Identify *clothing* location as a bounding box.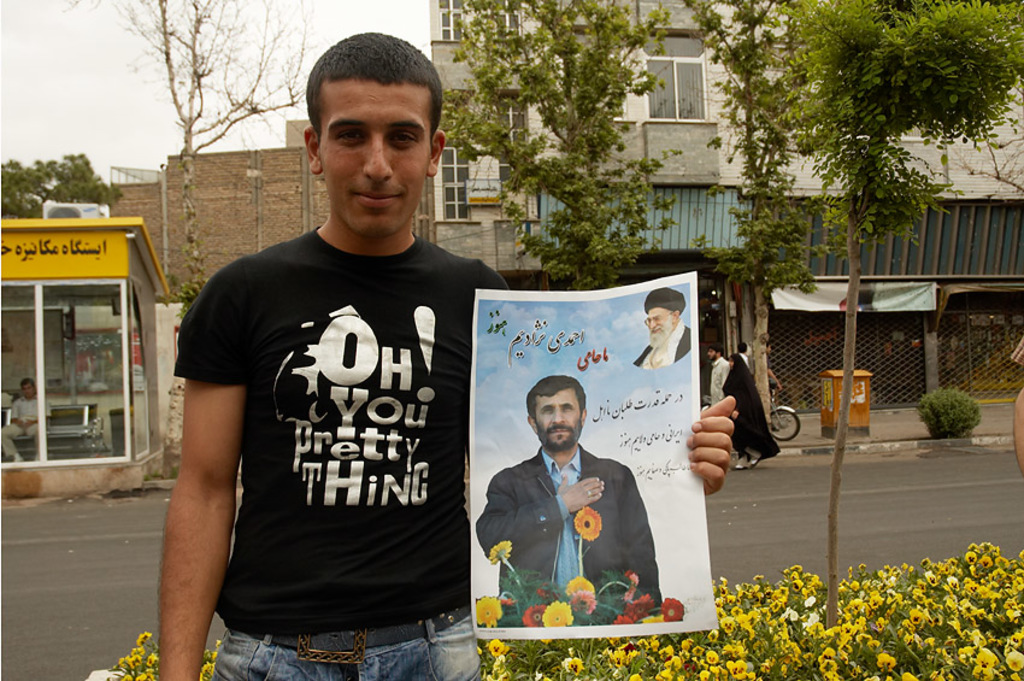
bbox=[634, 324, 702, 369].
